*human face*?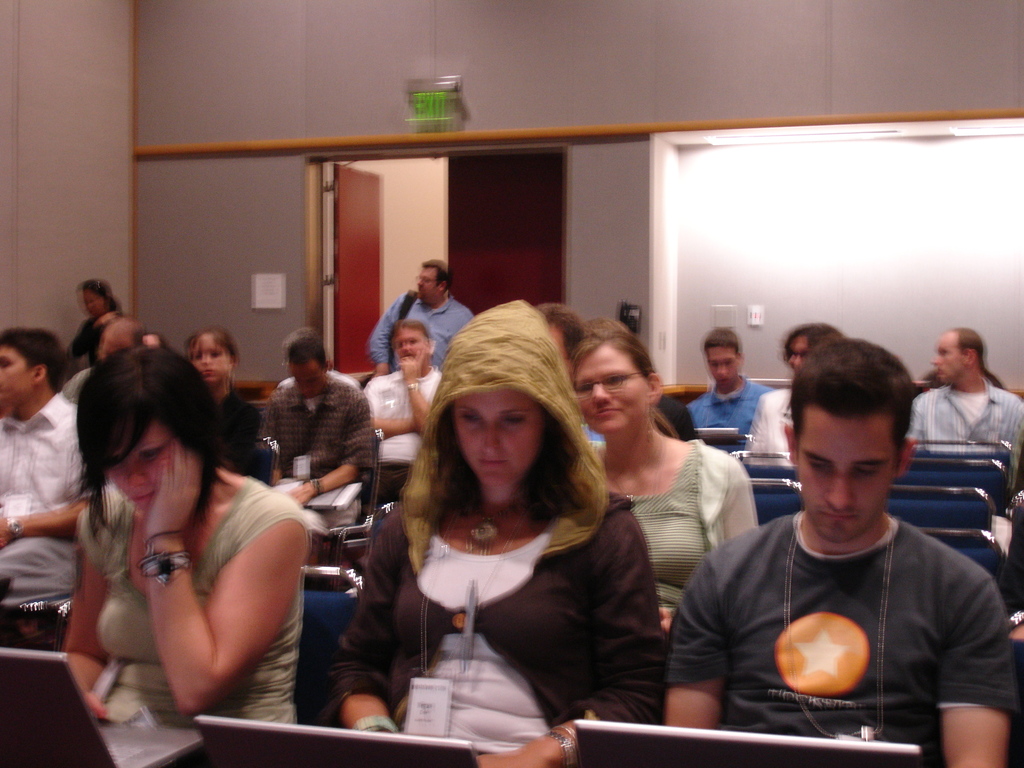
bbox=(413, 271, 440, 301)
